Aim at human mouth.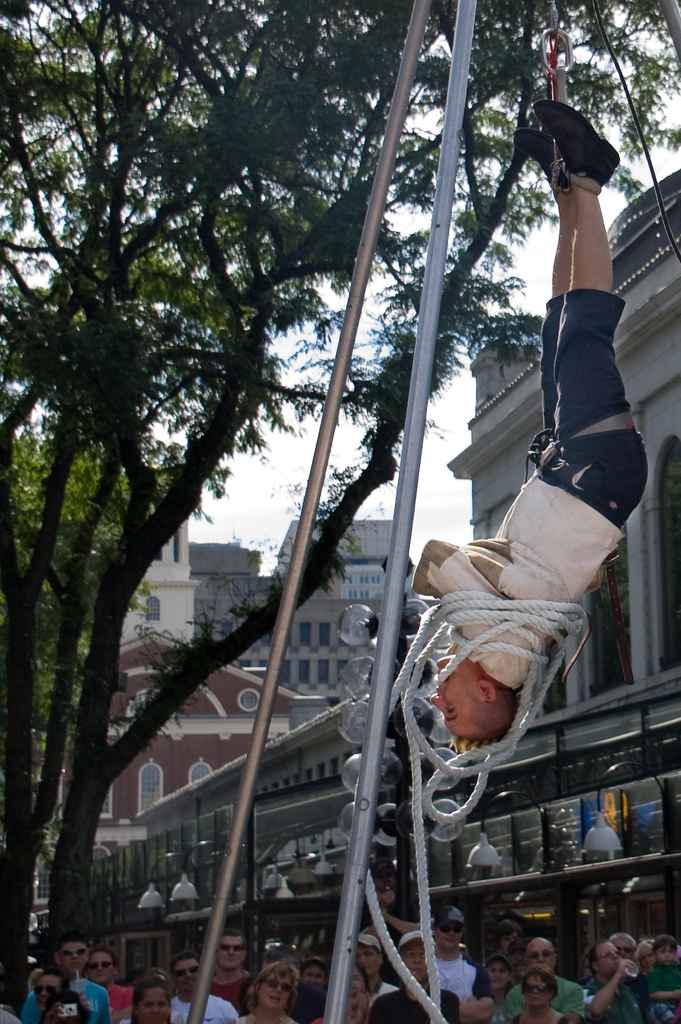
Aimed at <region>97, 974, 102, 975</region>.
